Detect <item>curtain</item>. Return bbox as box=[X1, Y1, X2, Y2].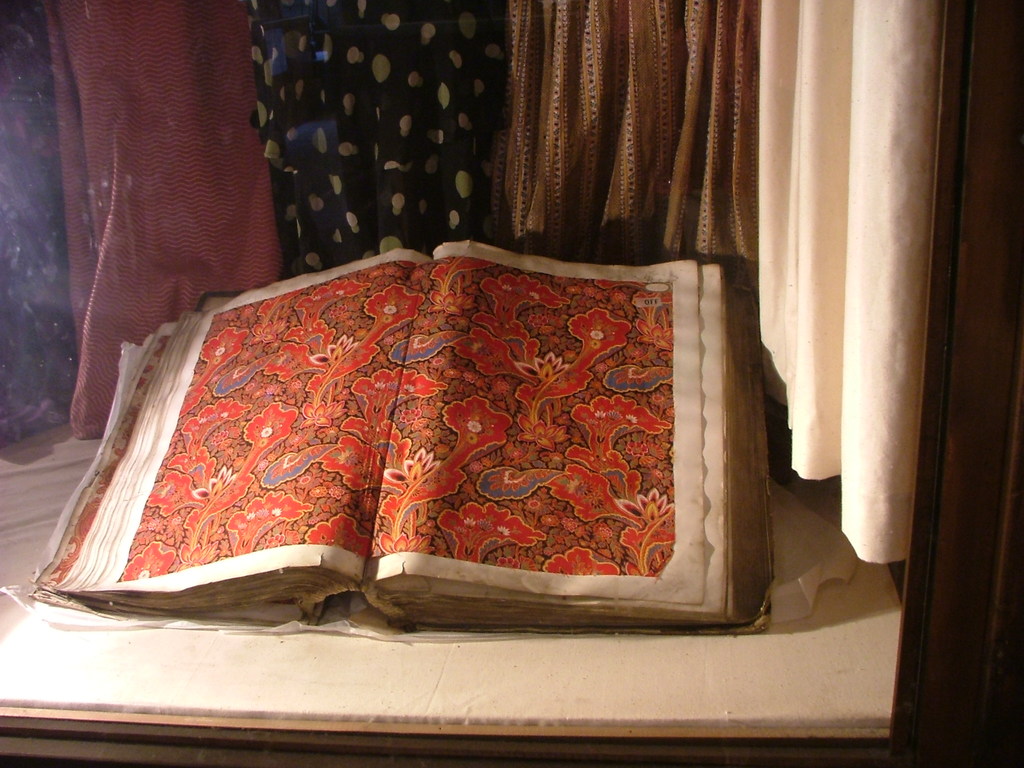
box=[0, 2, 77, 450].
